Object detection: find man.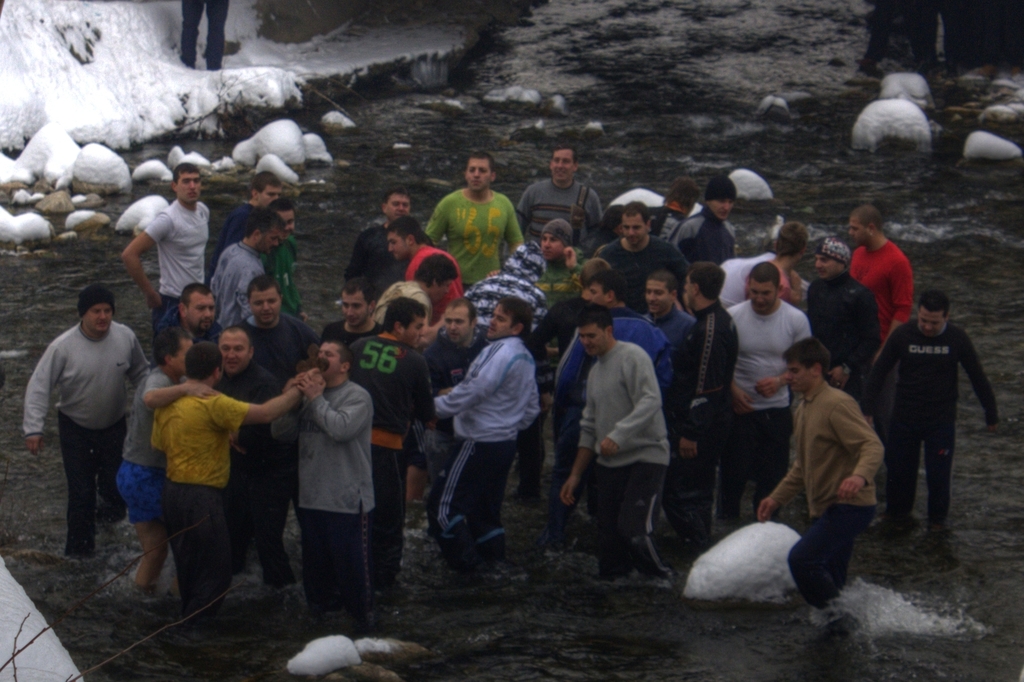
(115, 326, 224, 603).
